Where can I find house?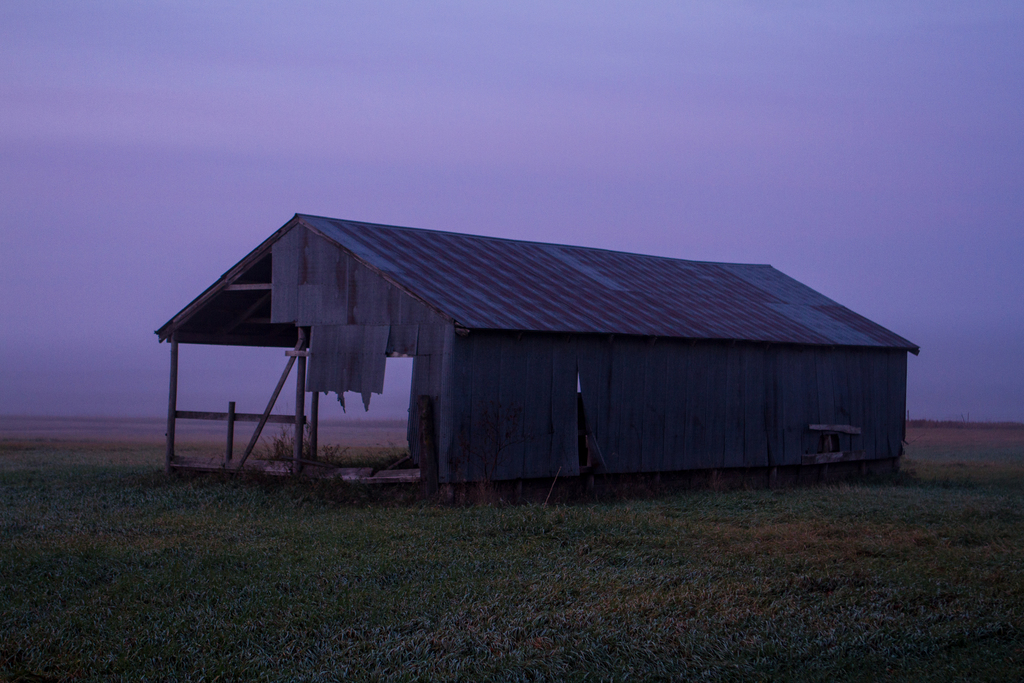
You can find it at <region>158, 214, 923, 513</region>.
